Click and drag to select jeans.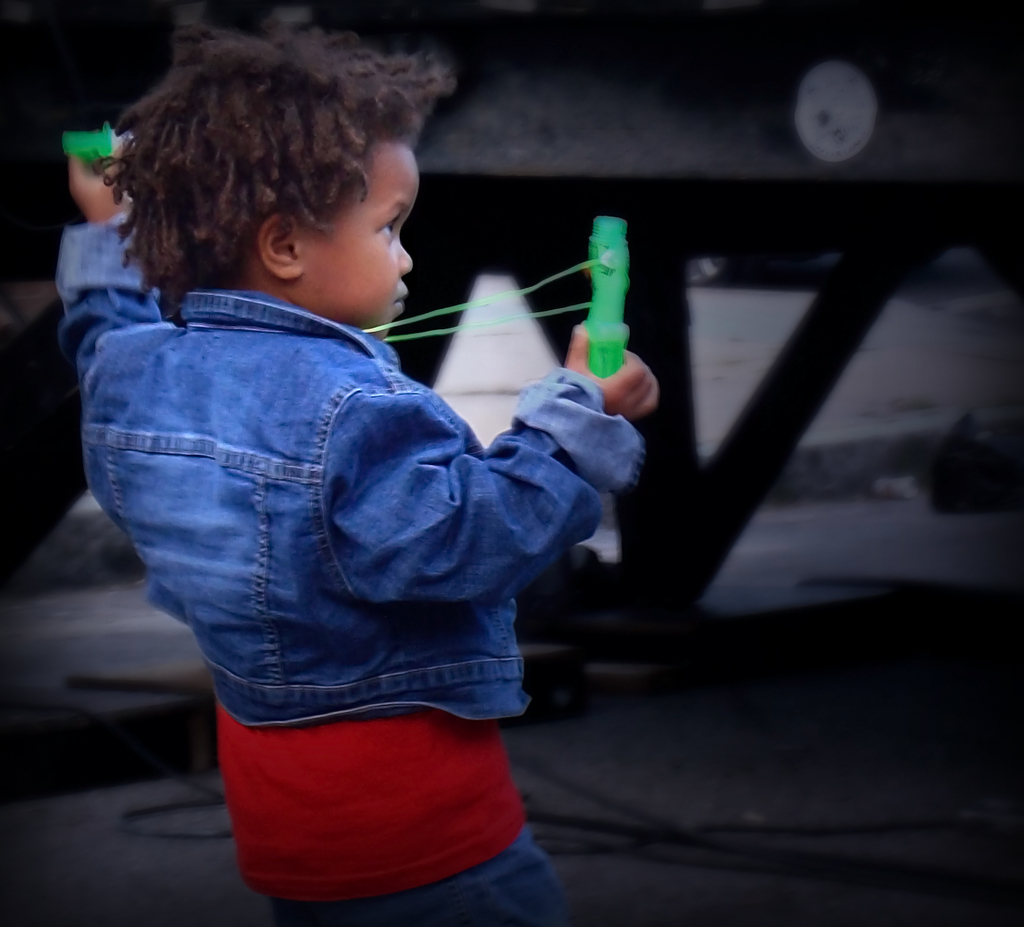
Selection: Rect(260, 832, 559, 926).
